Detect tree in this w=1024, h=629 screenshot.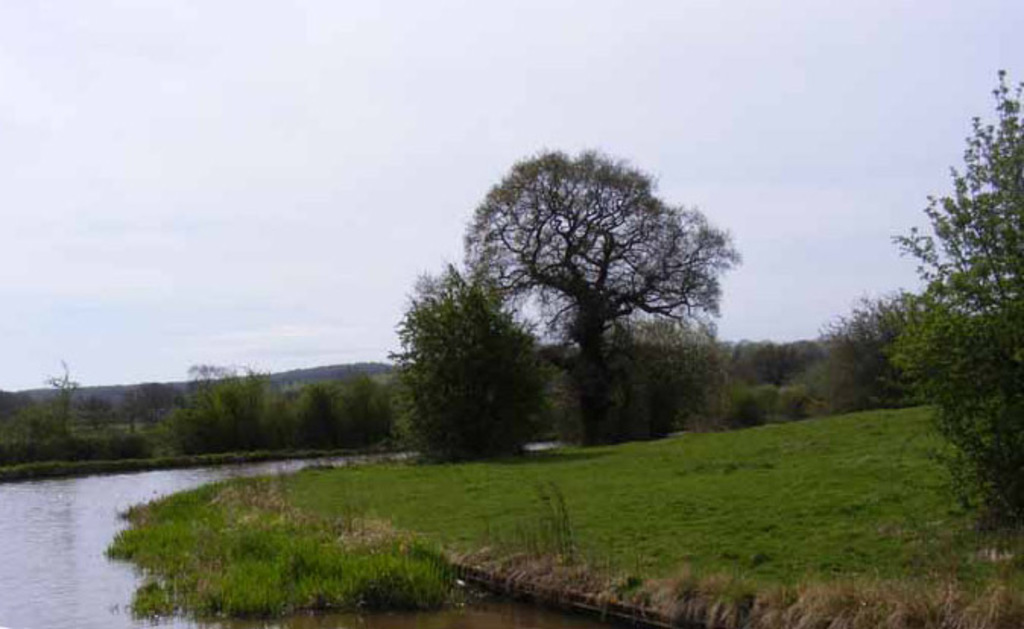
Detection: pyautogui.locateOnScreen(468, 131, 732, 454).
